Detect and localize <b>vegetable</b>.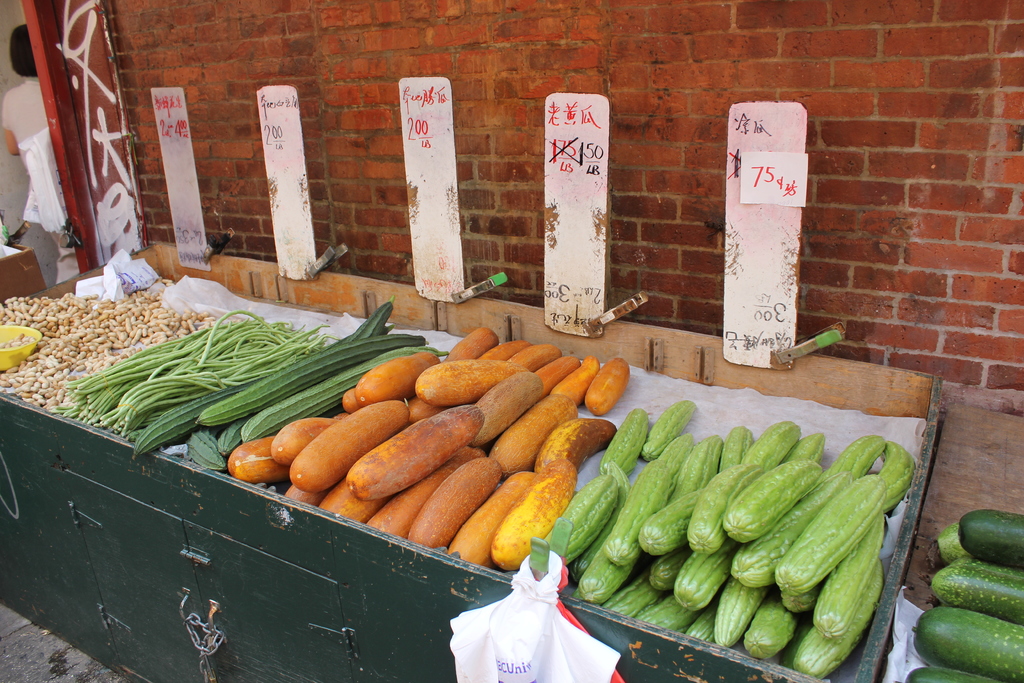
Localized at [742,422,809,473].
